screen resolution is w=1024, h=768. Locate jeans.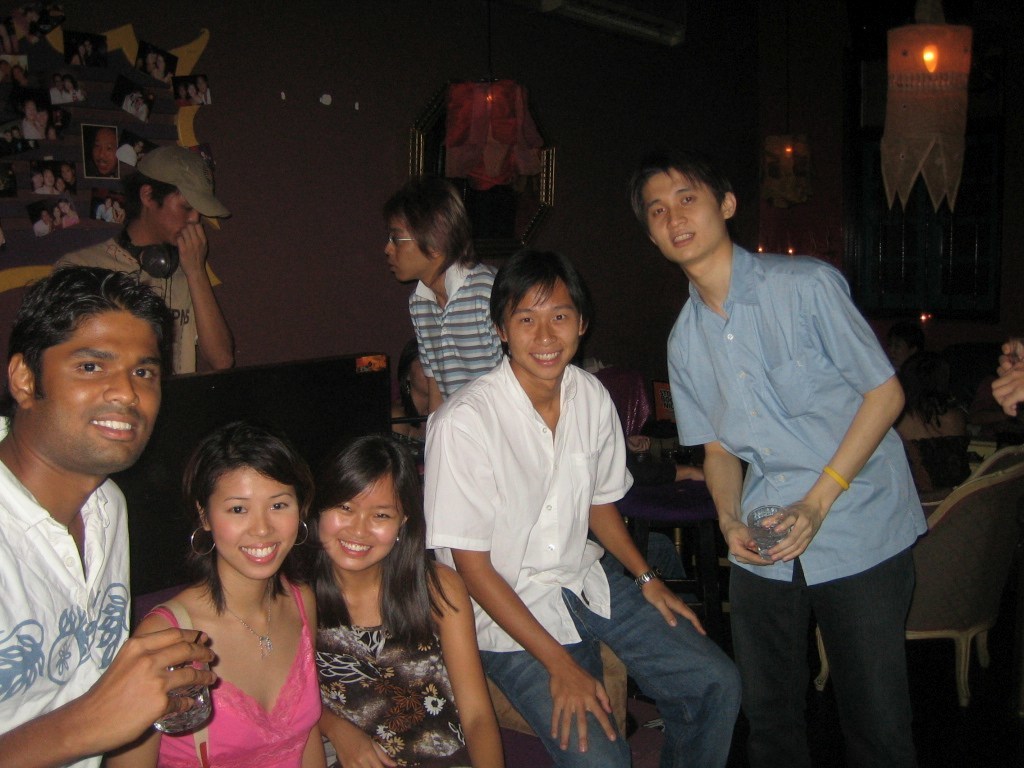
480,559,745,767.
